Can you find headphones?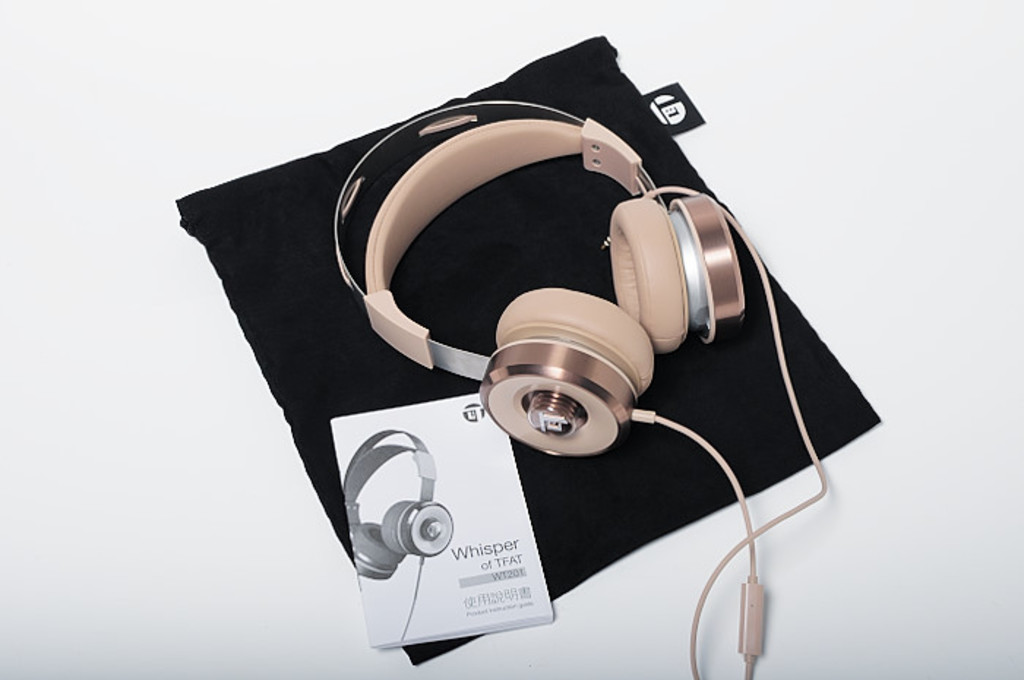
Yes, bounding box: bbox=[329, 98, 746, 462].
